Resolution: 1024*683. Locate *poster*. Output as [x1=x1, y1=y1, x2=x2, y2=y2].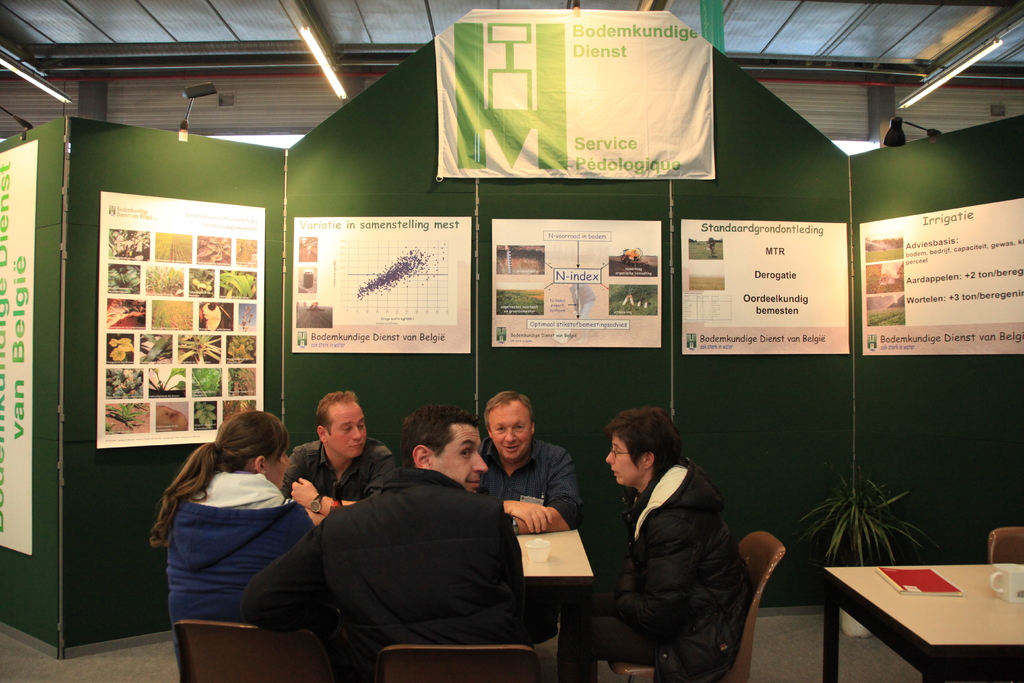
[x1=0, y1=139, x2=36, y2=555].
